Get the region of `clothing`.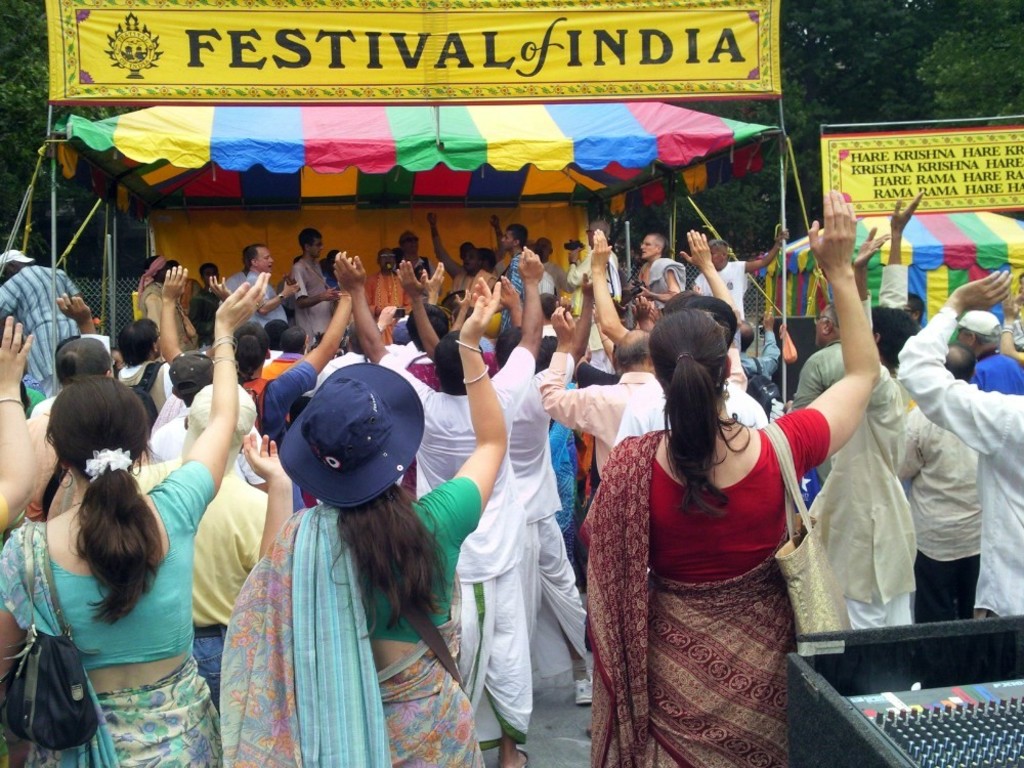
Rect(594, 403, 839, 736).
